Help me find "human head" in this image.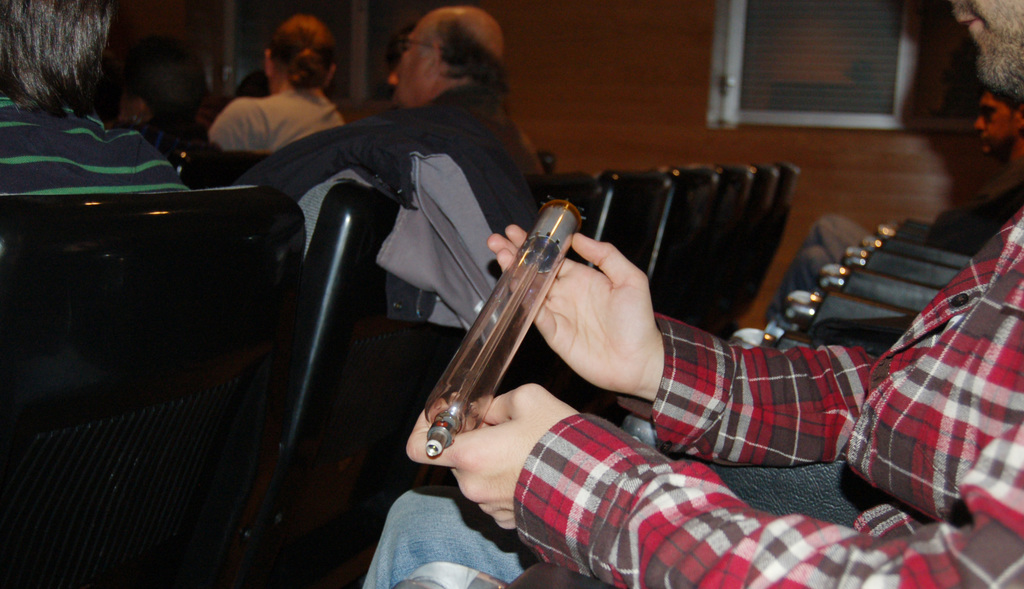
Found it: 138/37/212/118.
